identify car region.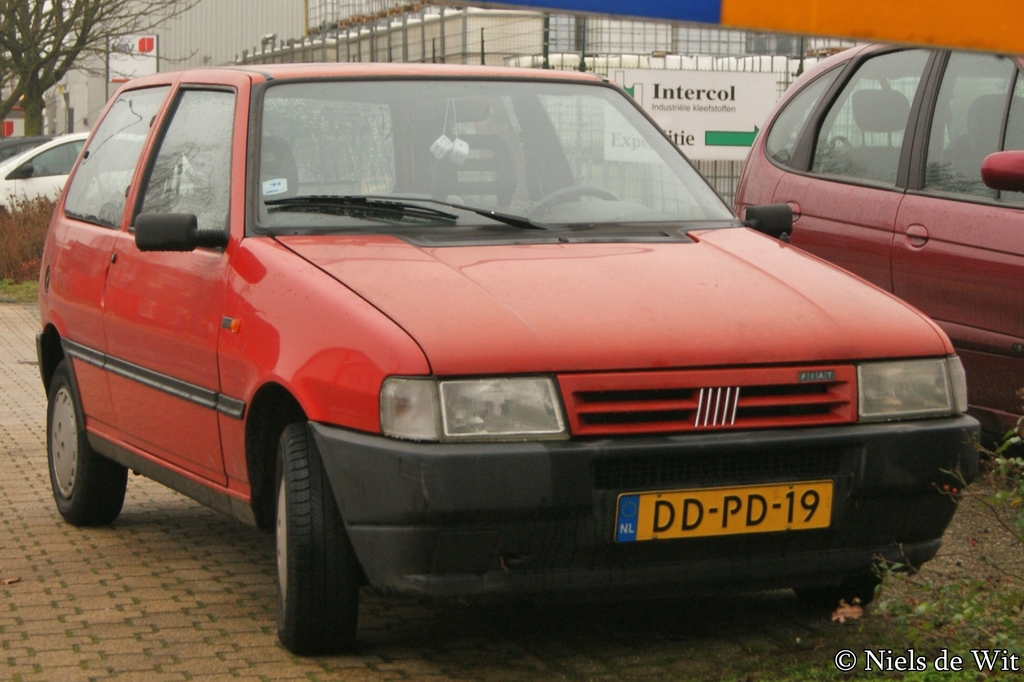
Region: BBox(737, 46, 1023, 446).
